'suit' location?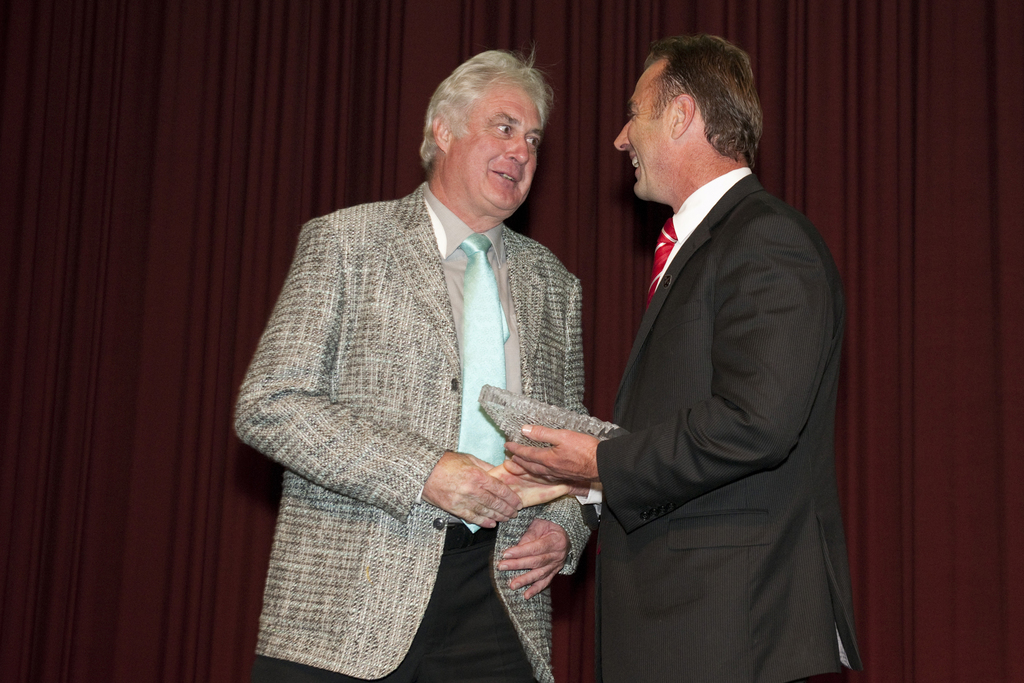
{"x1": 575, "y1": 169, "x2": 865, "y2": 682}
